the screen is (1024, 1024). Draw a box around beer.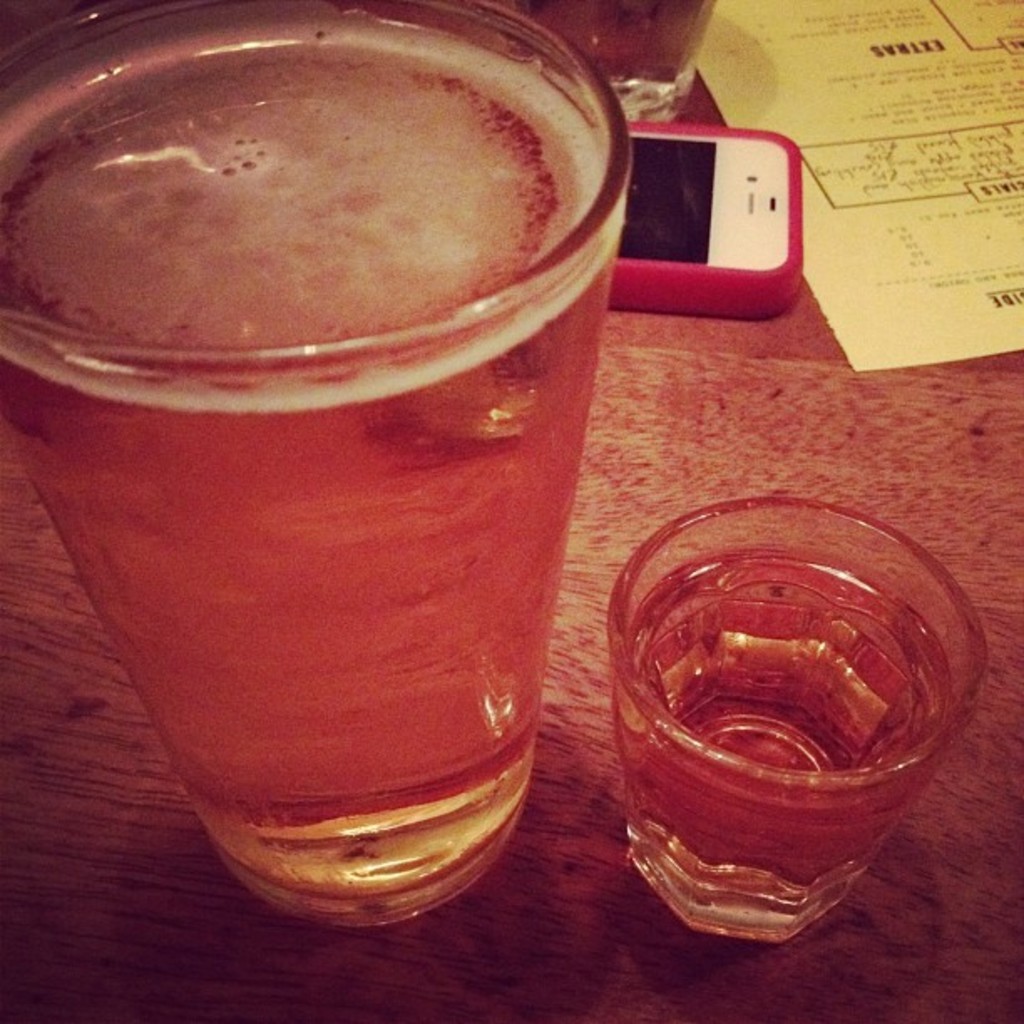
[x1=8, y1=20, x2=631, y2=914].
